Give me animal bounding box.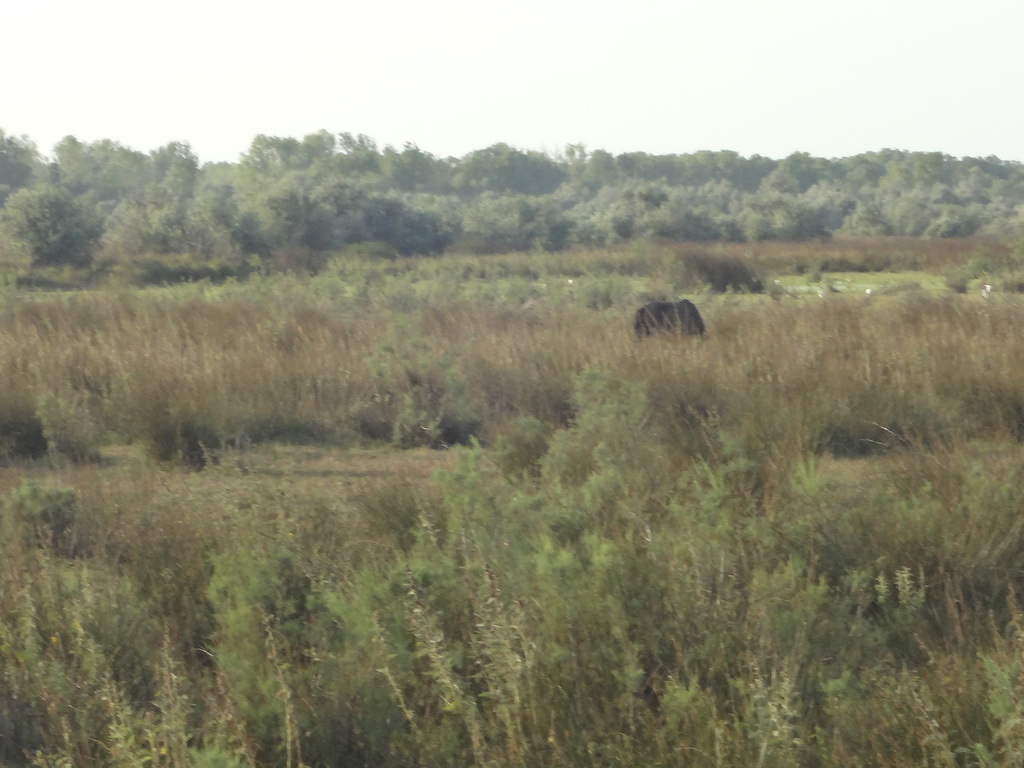
[621,291,710,354].
